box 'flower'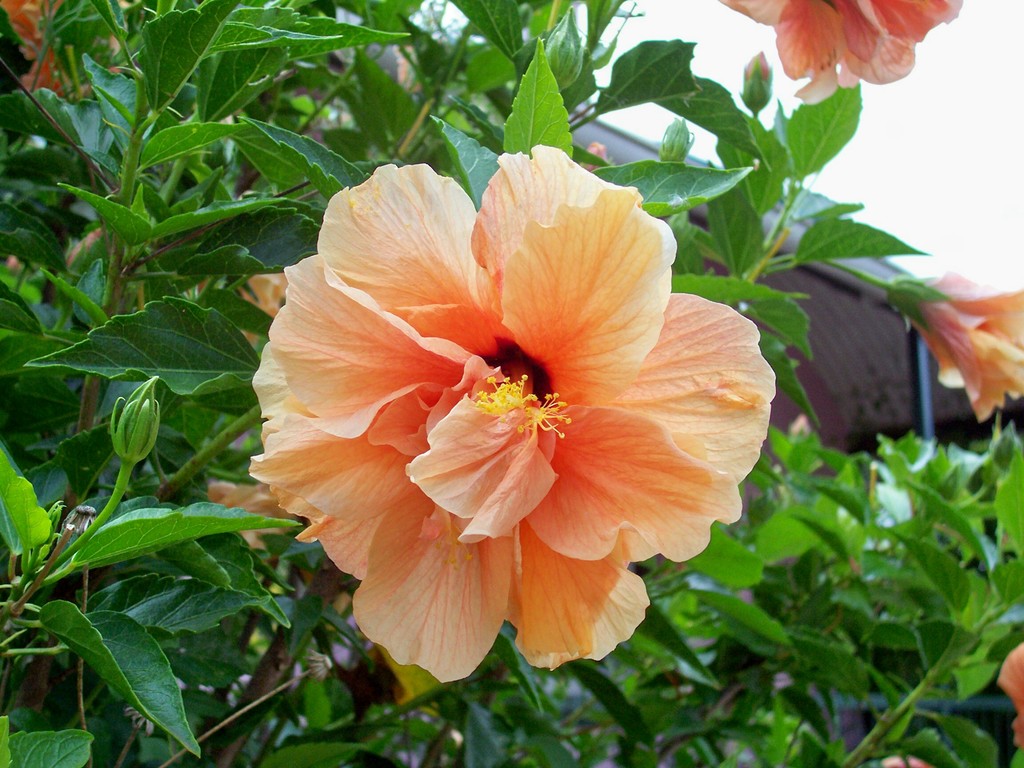
crop(238, 268, 294, 342)
